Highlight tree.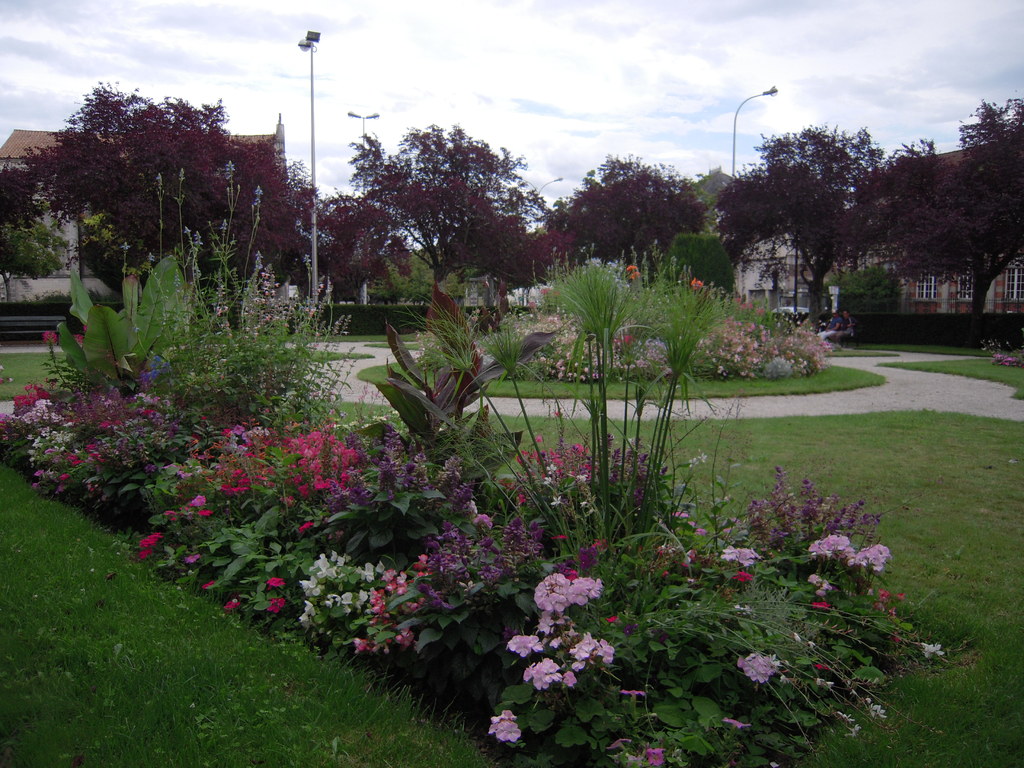
Highlighted region: bbox(0, 161, 43, 280).
